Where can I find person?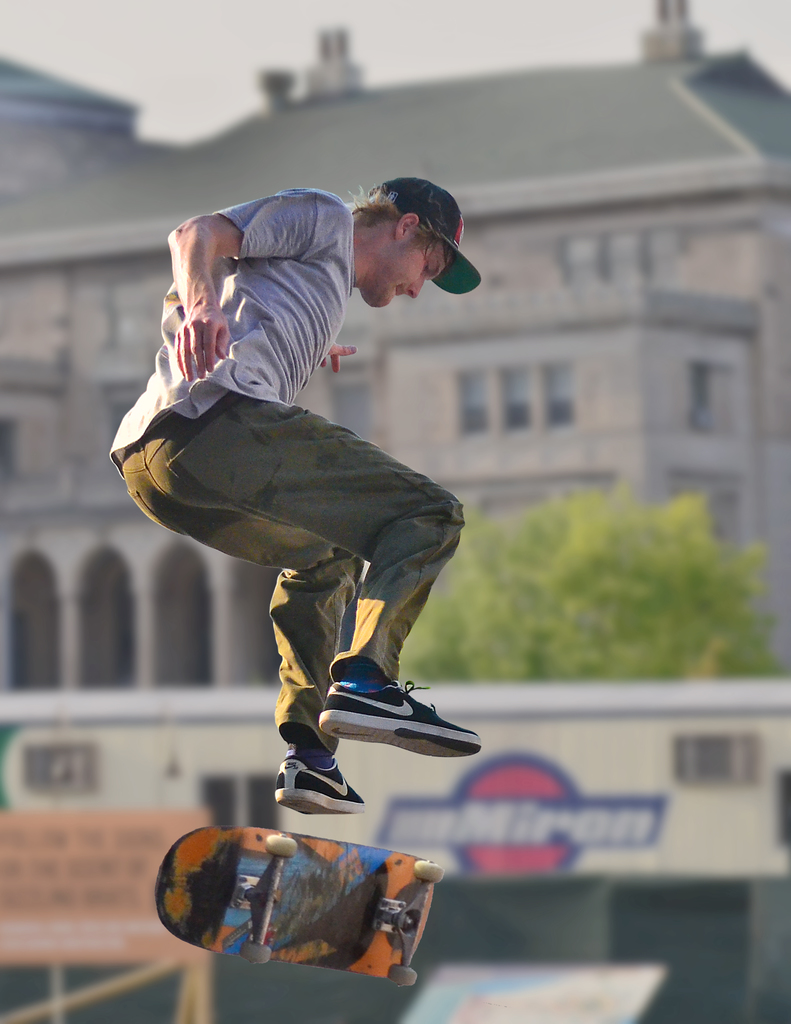
You can find it at bbox=(113, 166, 484, 855).
